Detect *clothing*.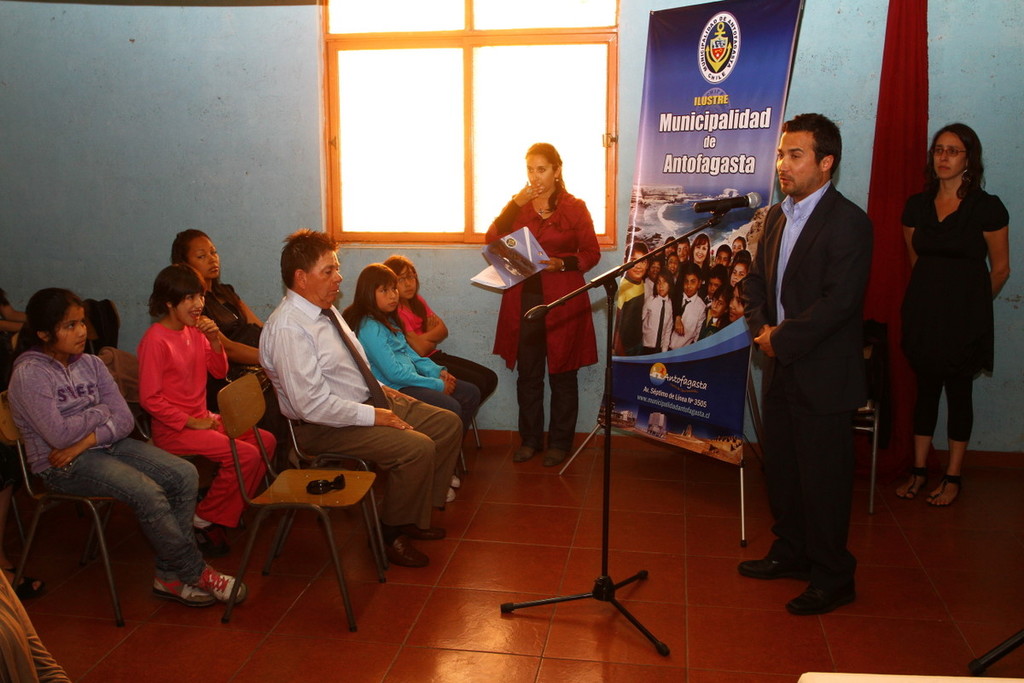
Detected at crop(357, 314, 477, 491).
